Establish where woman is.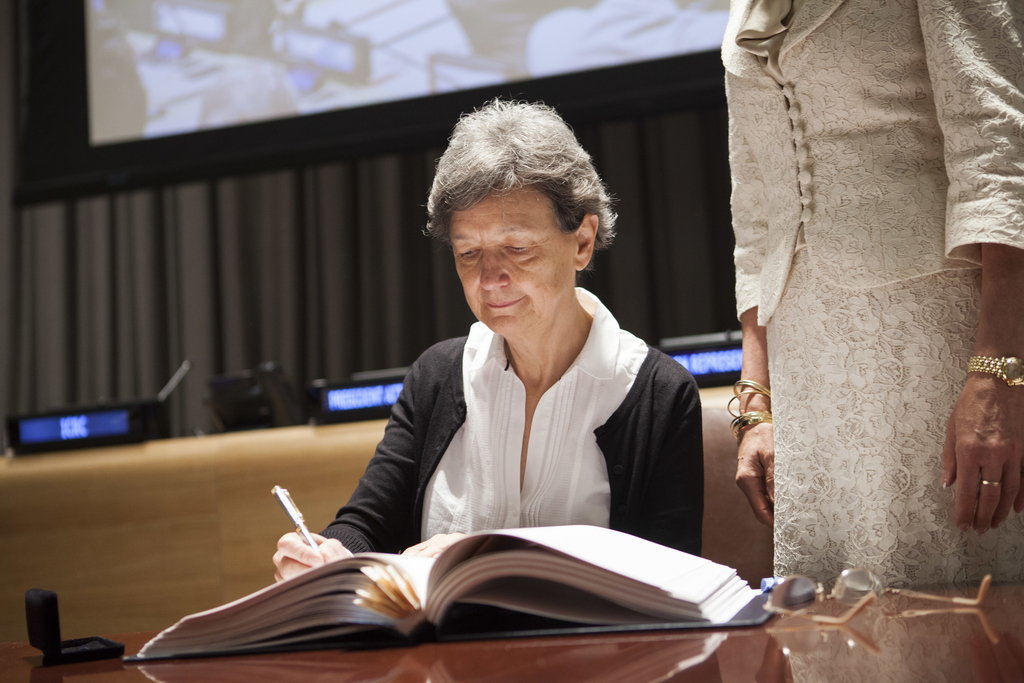
Established at left=330, top=110, right=695, bottom=630.
